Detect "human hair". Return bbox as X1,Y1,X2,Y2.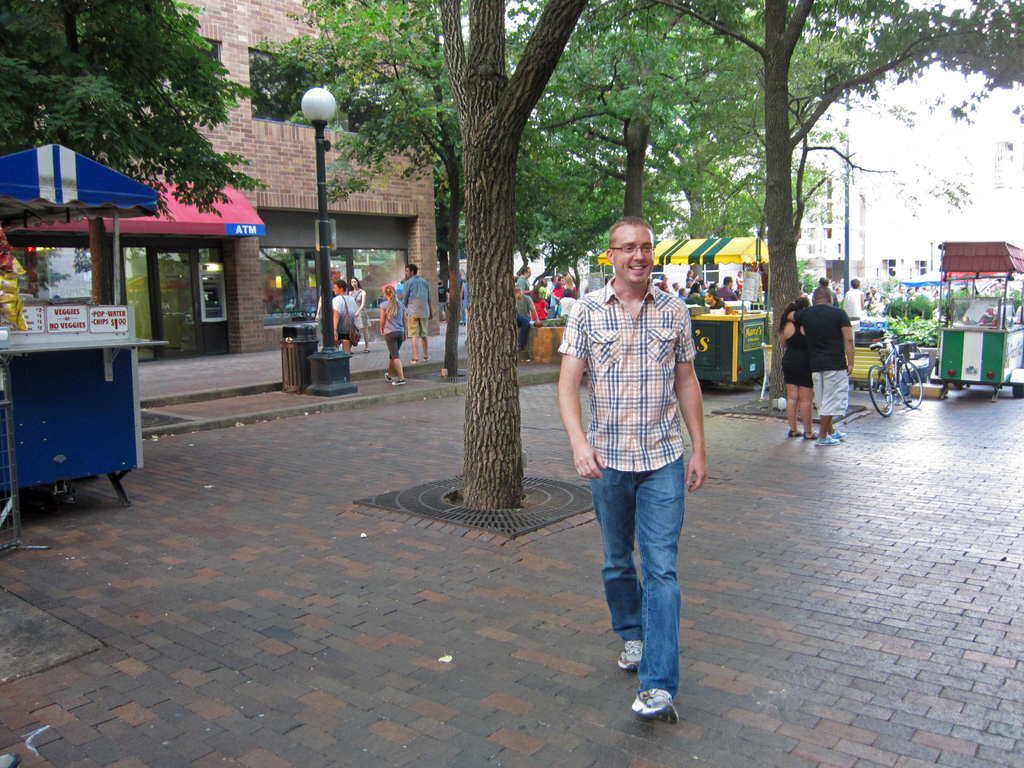
820,277,830,285.
